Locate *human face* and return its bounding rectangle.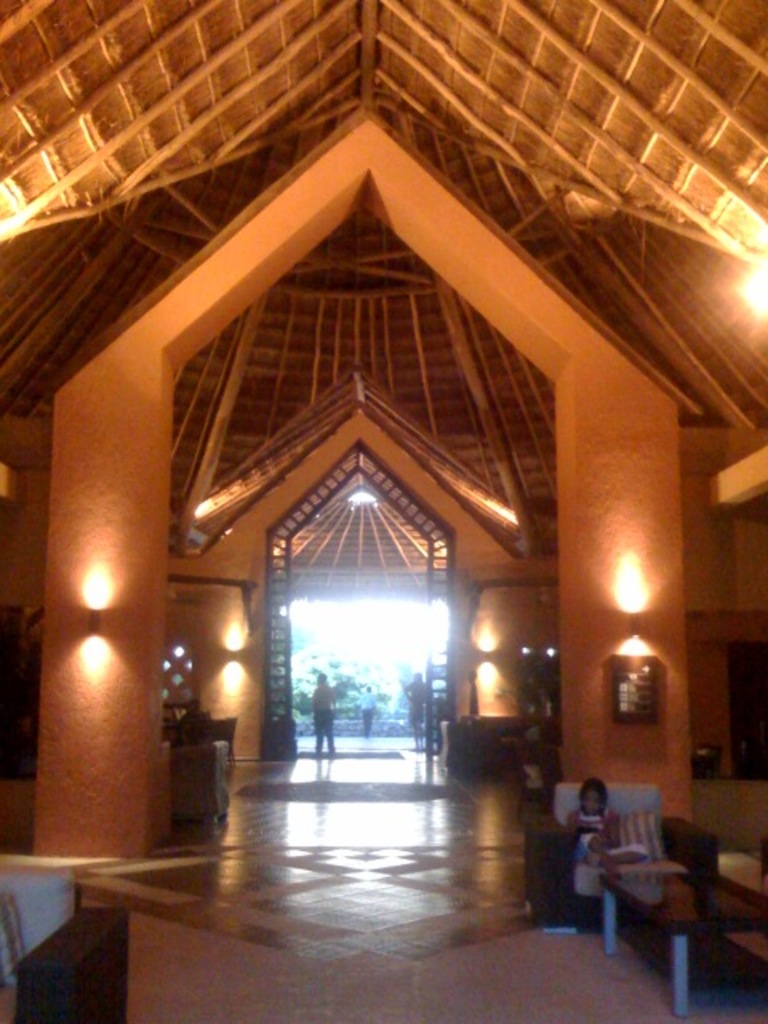
(x1=584, y1=782, x2=602, y2=813).
